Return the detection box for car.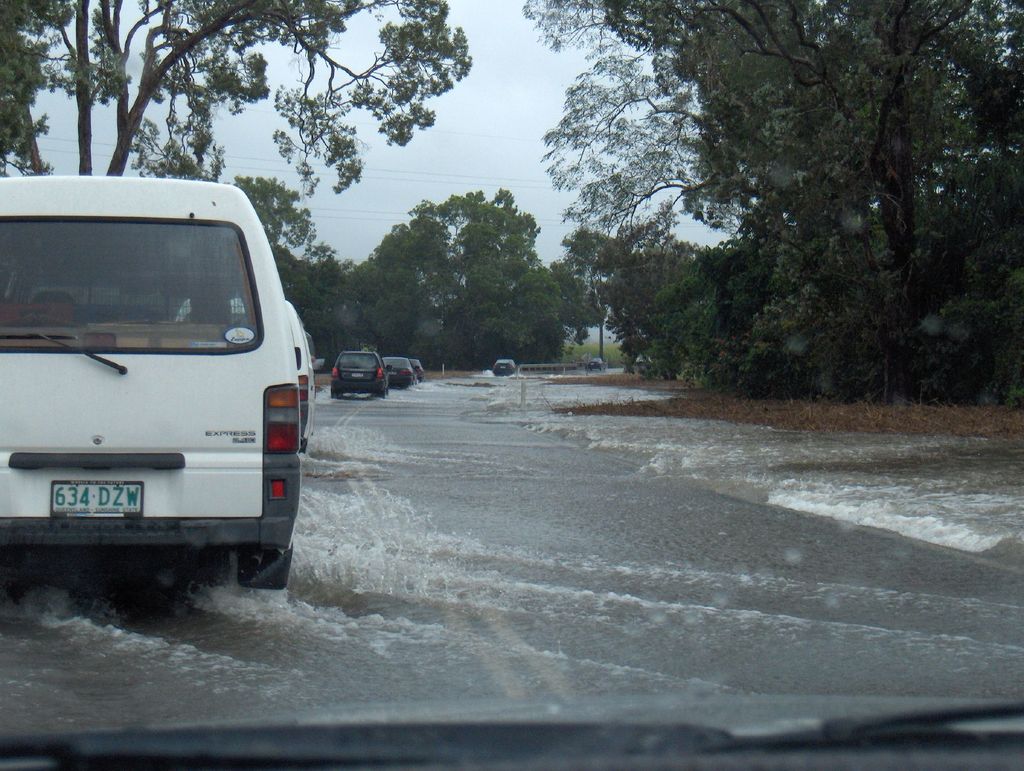
locate(583, 359, 604, 369).
